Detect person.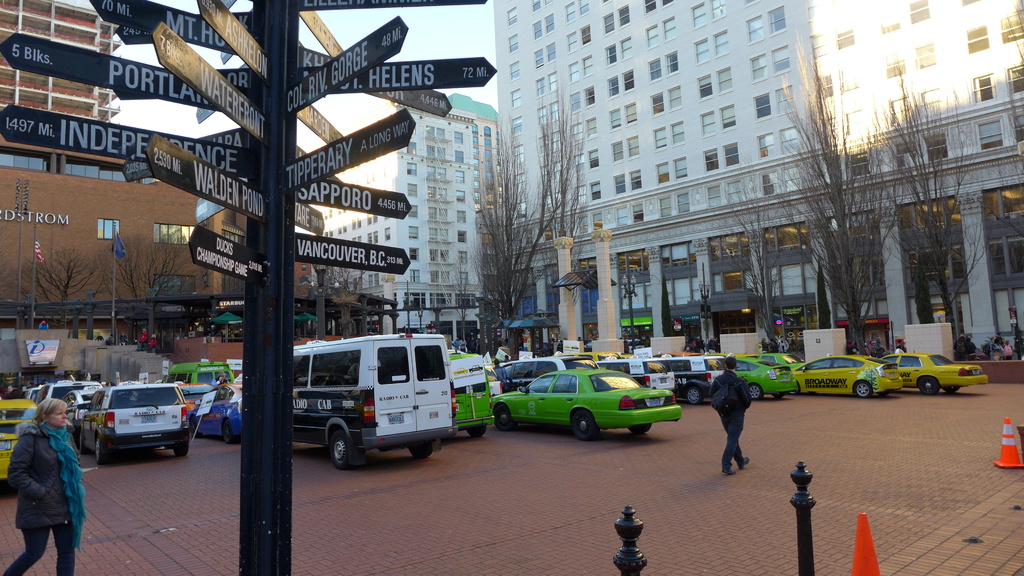
Detected at 706, 337, 717, 351.
